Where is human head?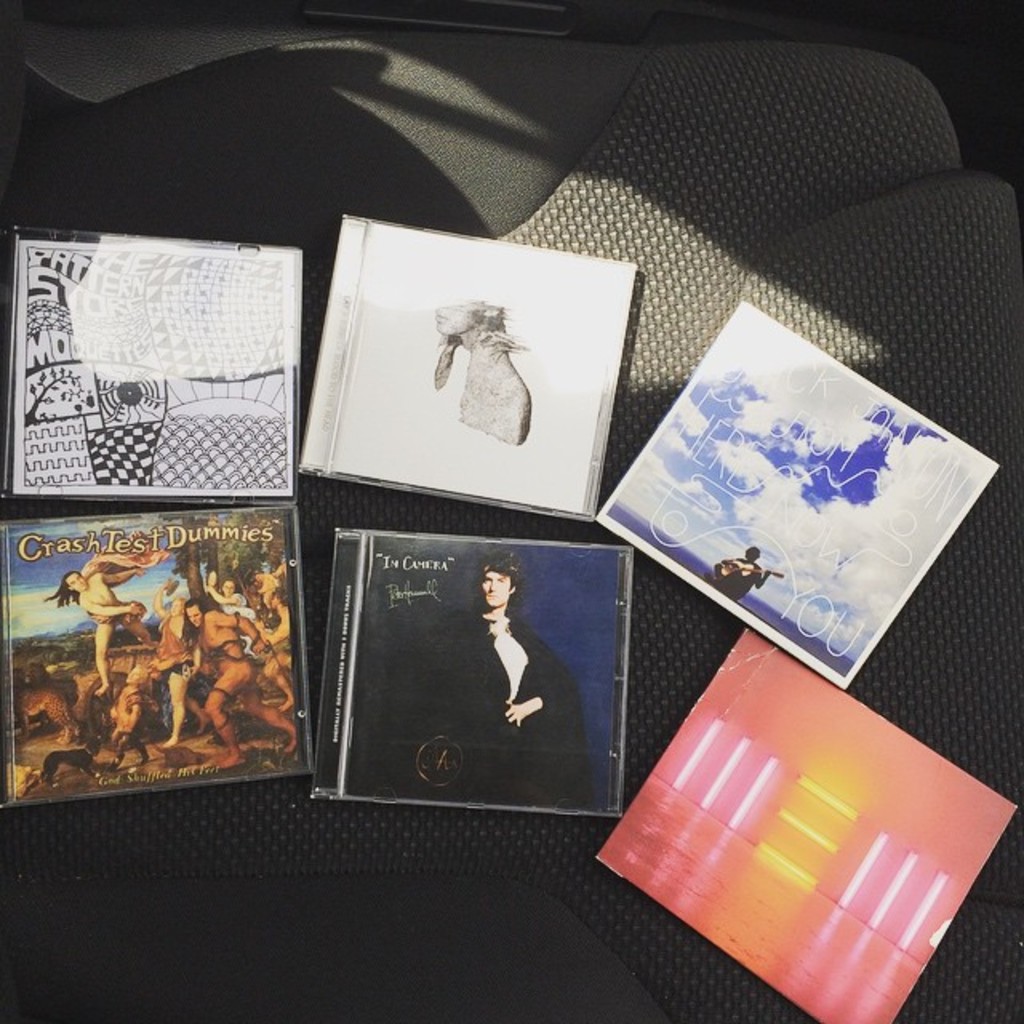
detection(243, 574, 262, 592).
